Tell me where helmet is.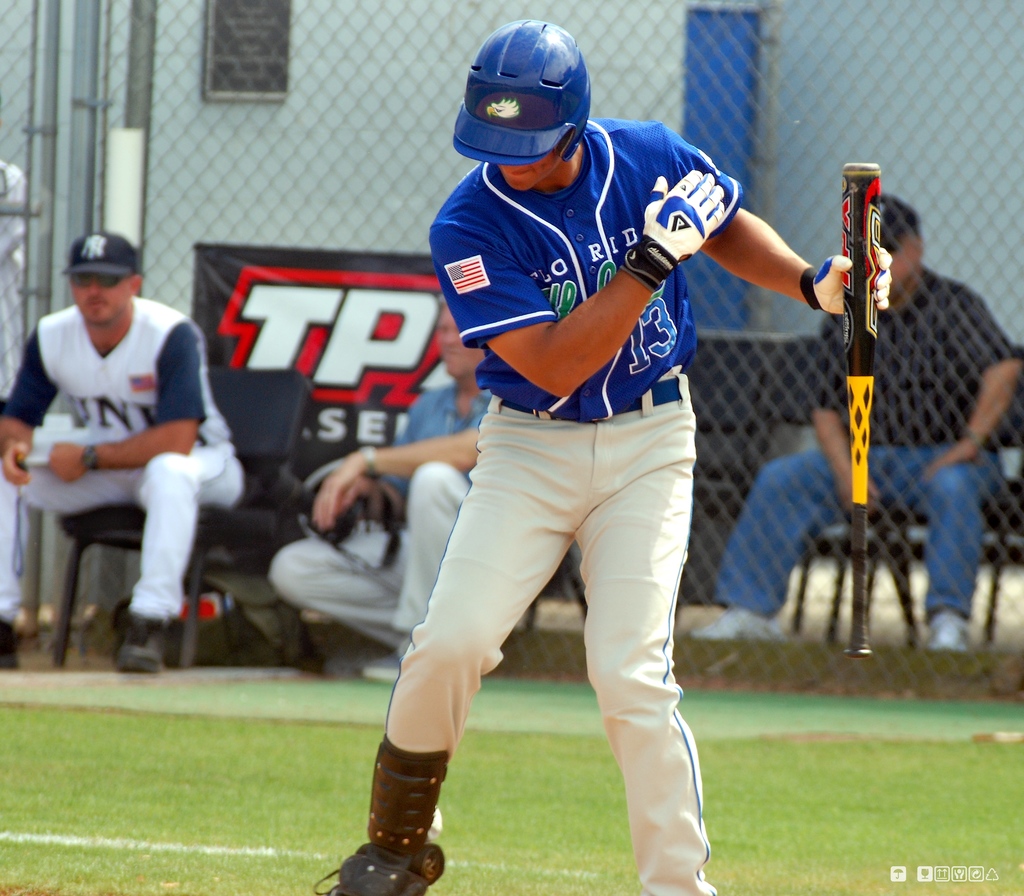
helmet is at <box>445,15,600,173</box>.
